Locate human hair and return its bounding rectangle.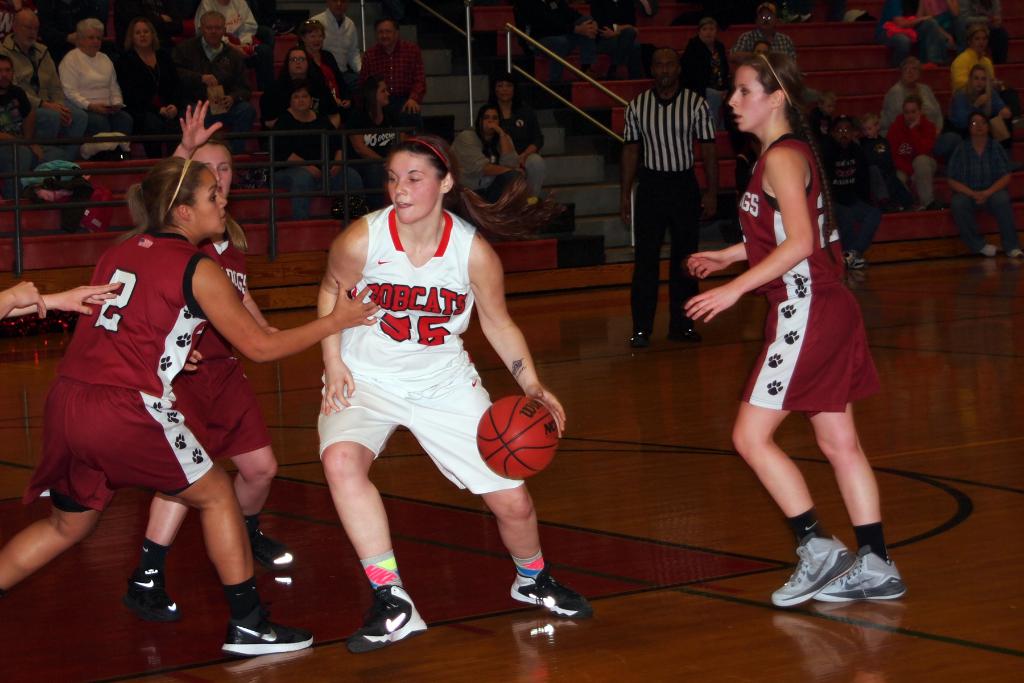
crop(756, 11, 777, 23).
